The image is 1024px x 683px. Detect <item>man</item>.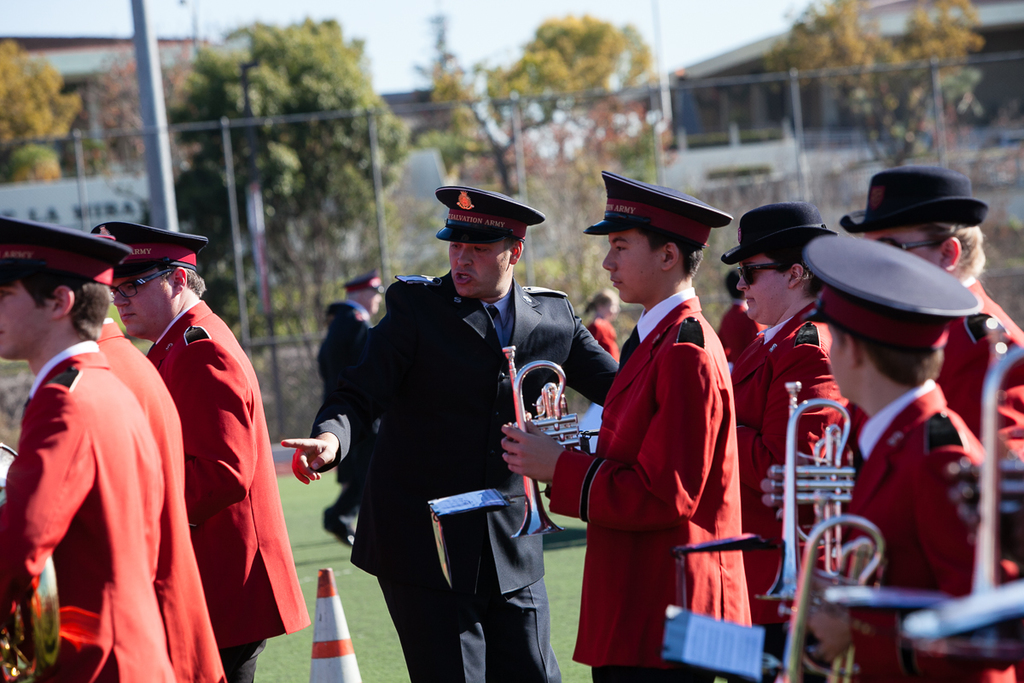
Detection: x1=839, y1=163, x2=1023, y2=469.
